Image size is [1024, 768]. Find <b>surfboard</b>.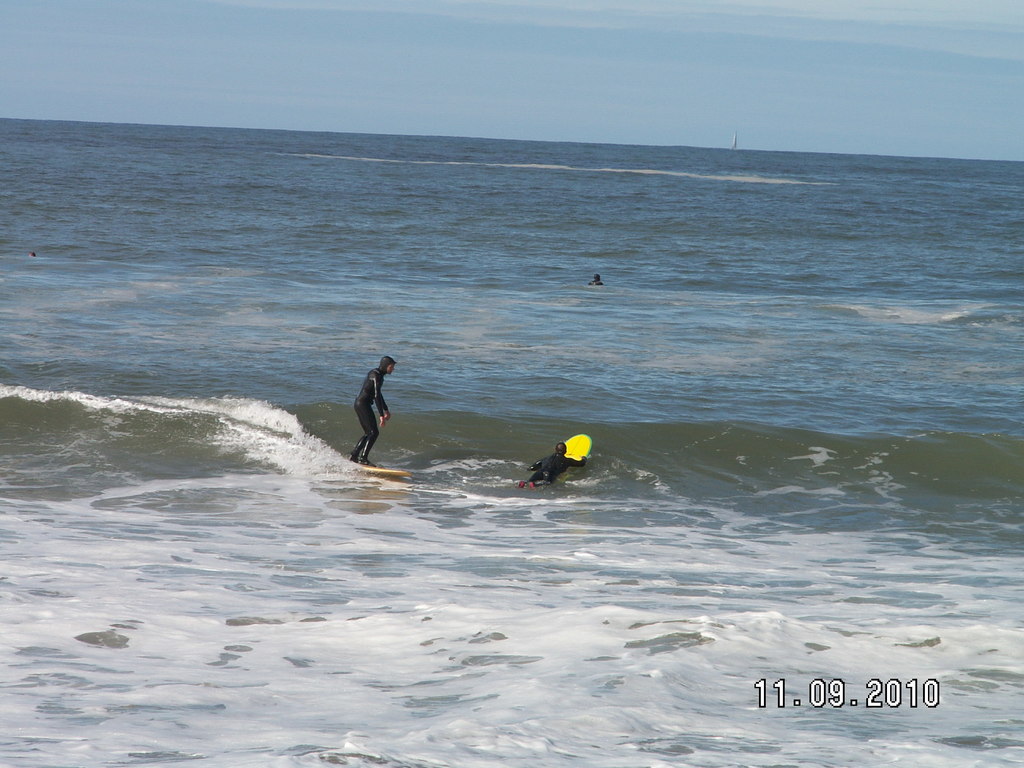
548,433,600,465.
